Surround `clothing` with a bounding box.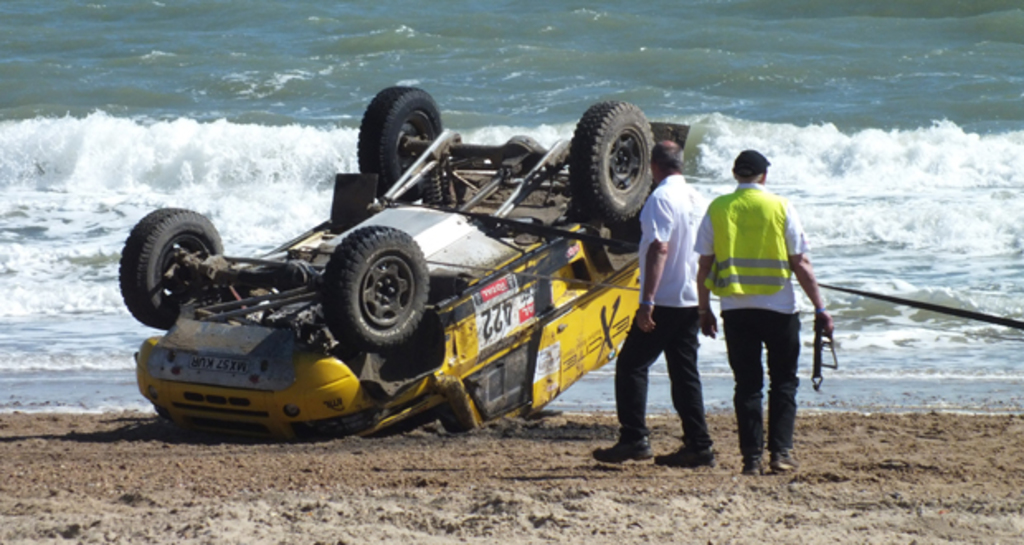
x1=713 y1=160 x2=818 y2=436.
